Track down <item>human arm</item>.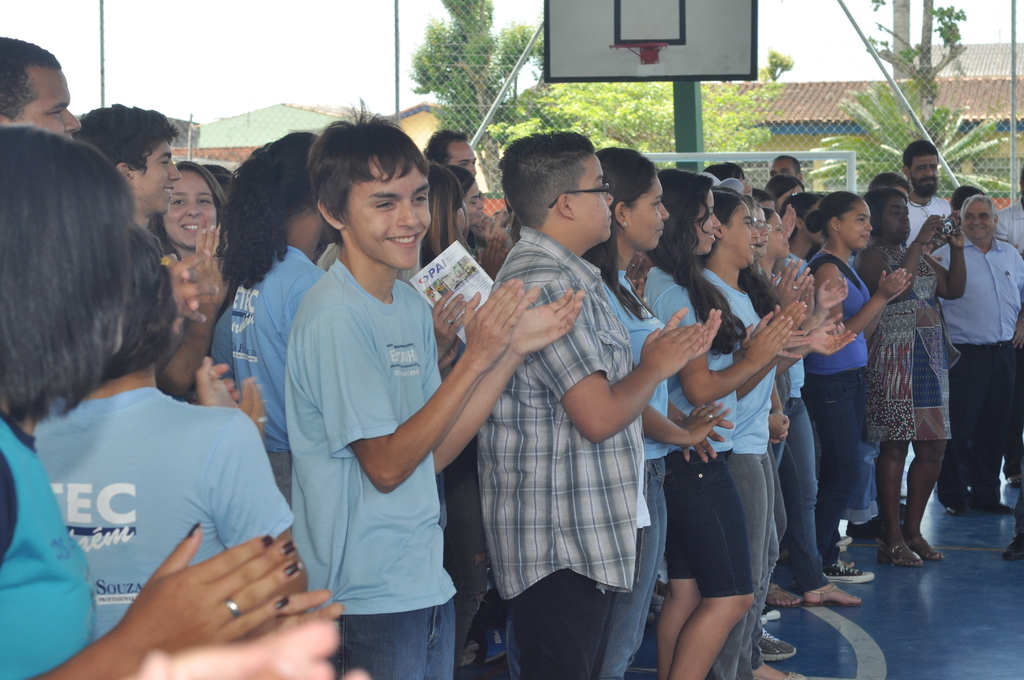
Tracked to 173 248 220 327.
